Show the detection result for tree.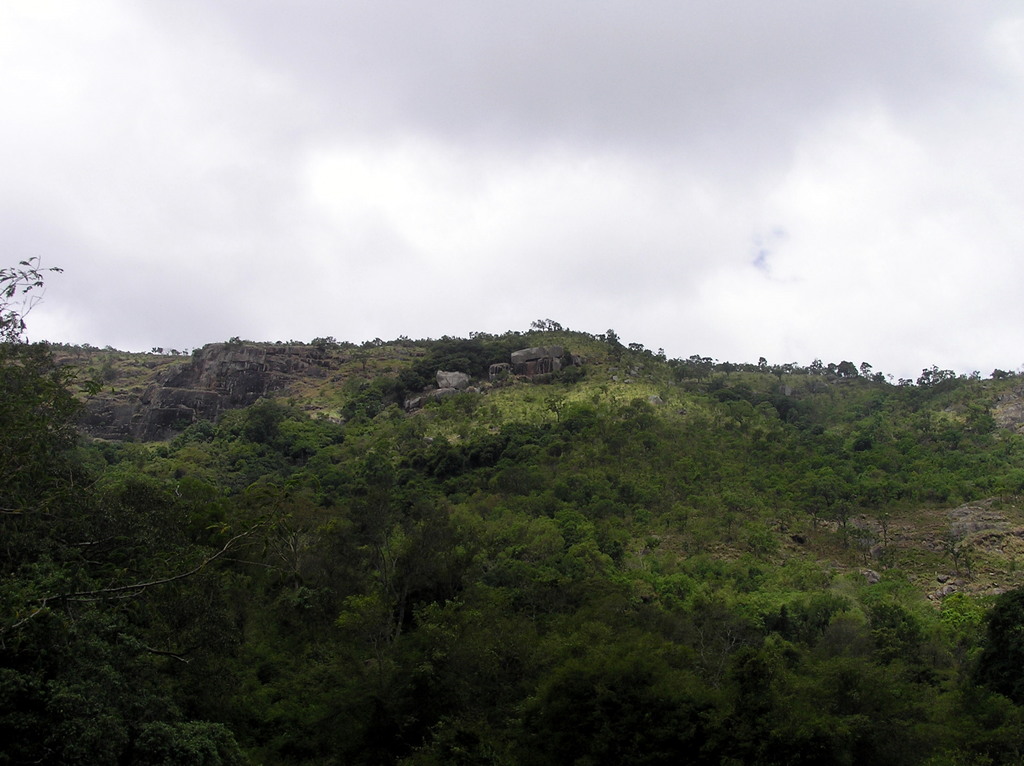
[left=148, top=345, right=166, bottom=355].
